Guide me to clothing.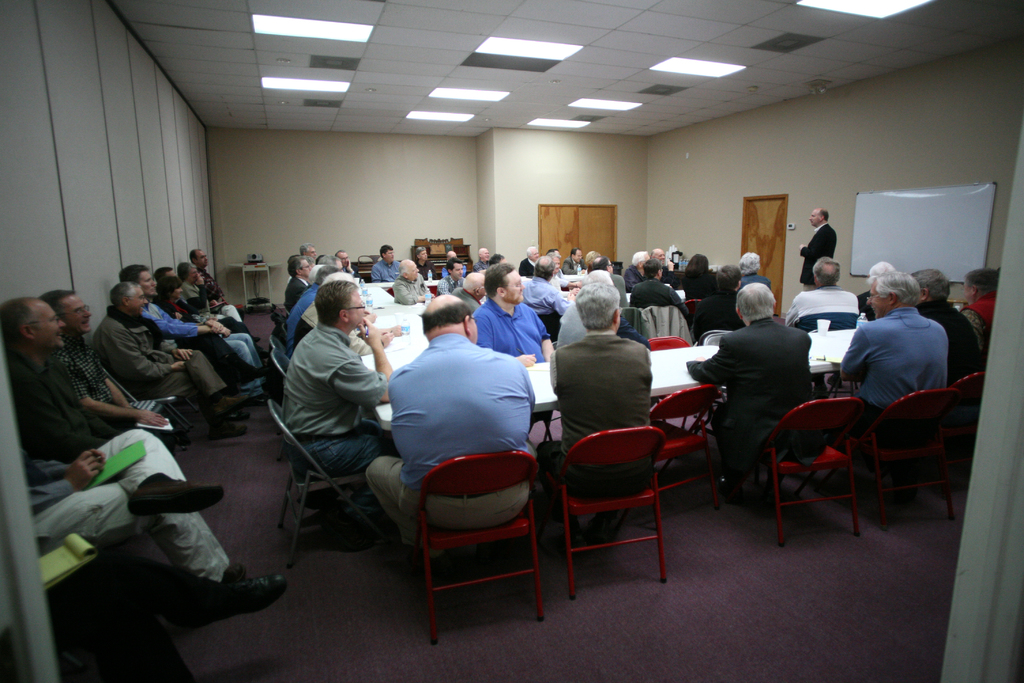
Guidance: 845 297 950 441.
